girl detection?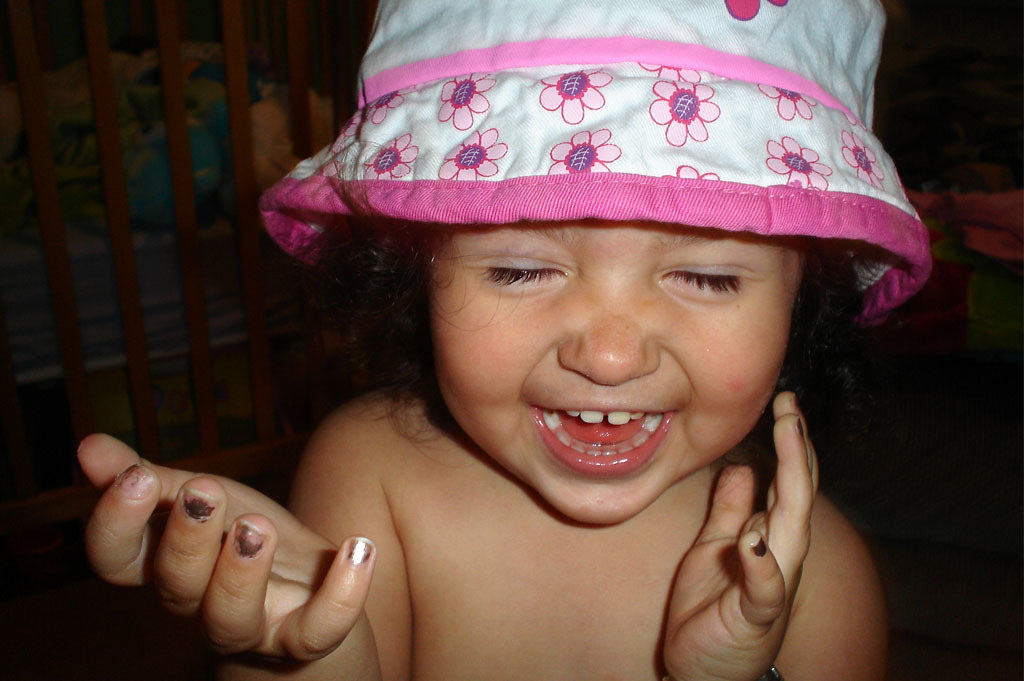
region(72, 0, 929, 680)
